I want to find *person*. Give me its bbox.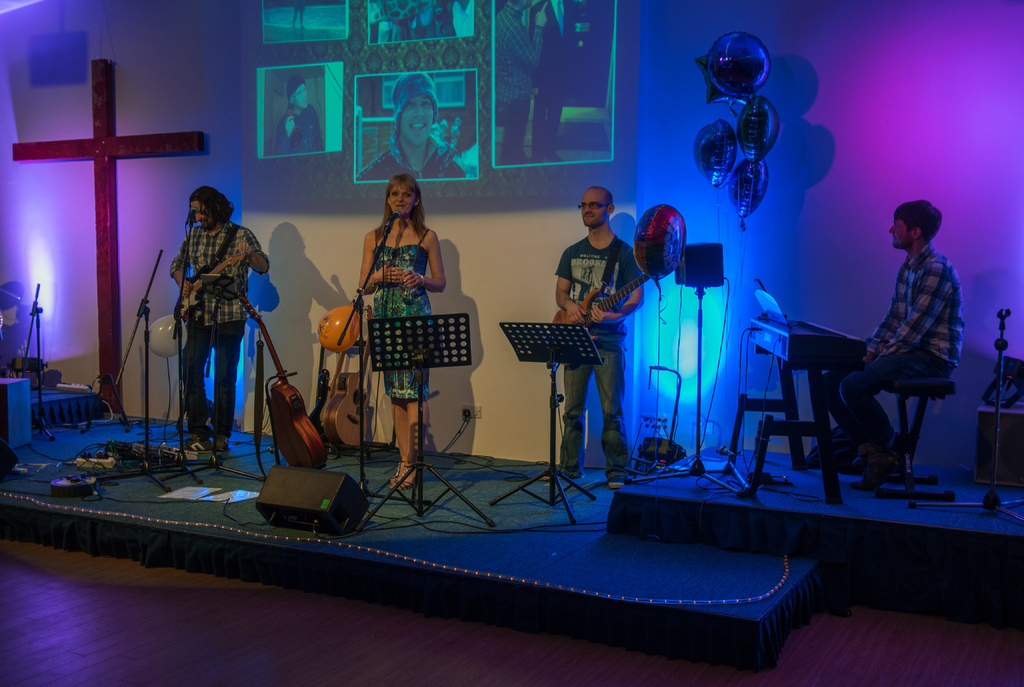
295/0/301/28.
